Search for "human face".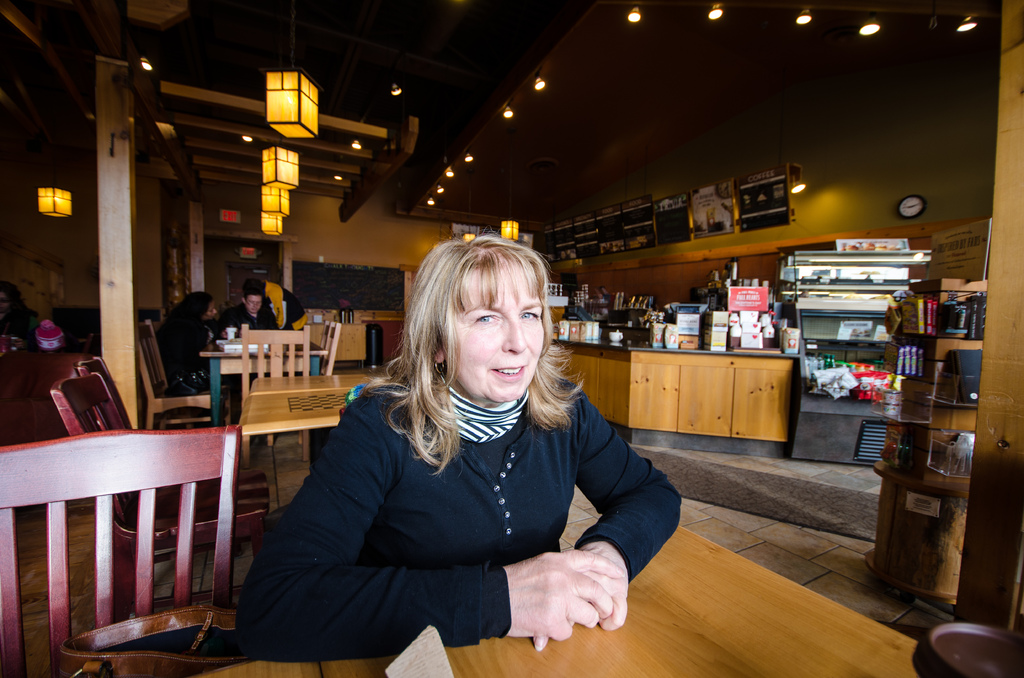
Found at {"left": 248, "top": 291, "right": 268, "bottom": 311}.
